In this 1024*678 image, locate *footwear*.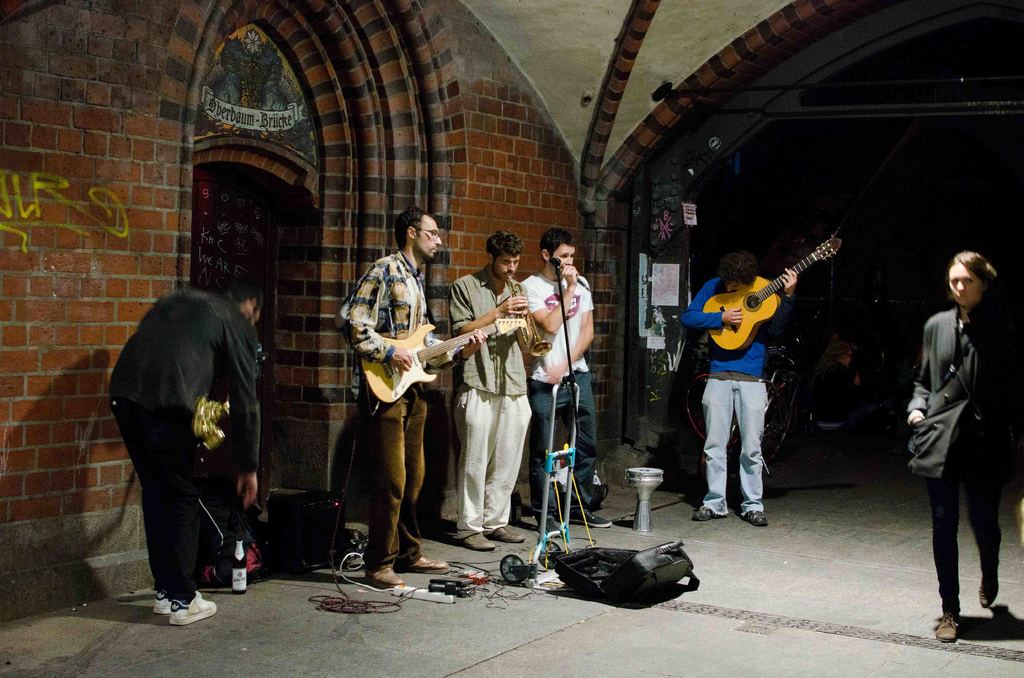
Bounding box: 169:596:217:628.
